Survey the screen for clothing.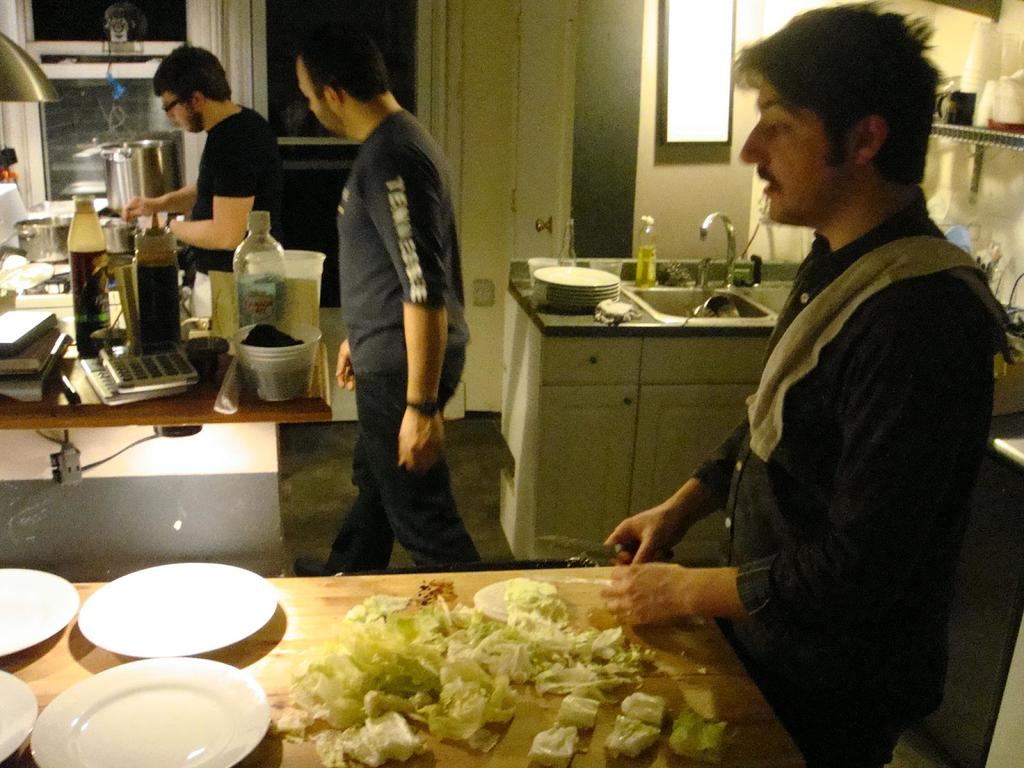
Survey found: [183, 104, 291, 355].
